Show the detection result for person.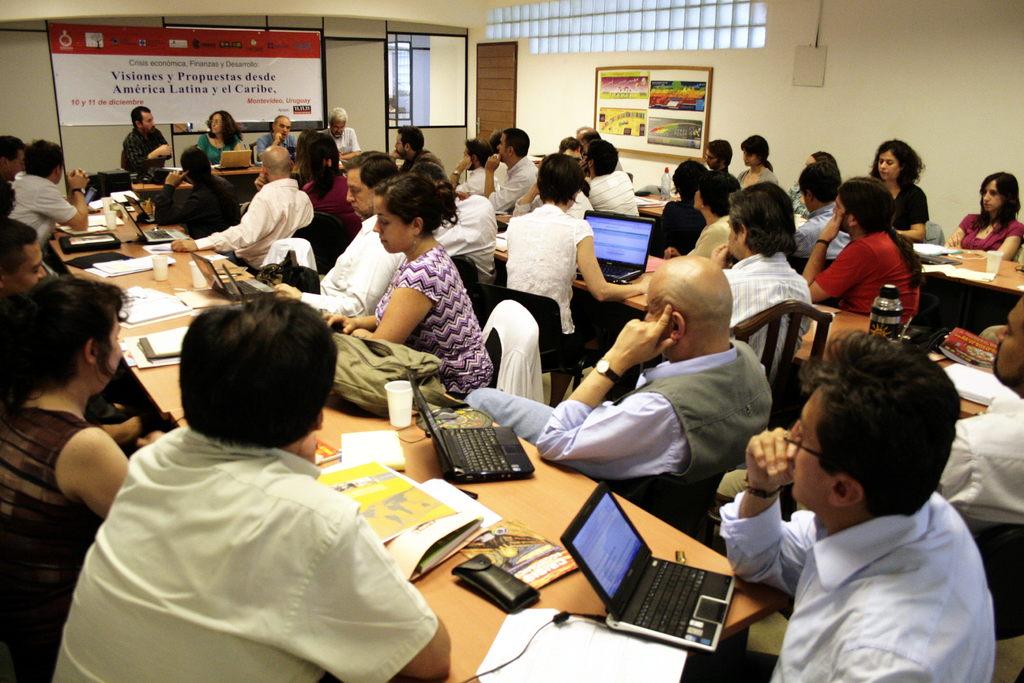
<bbox>248, 114, 294, 168</bbox>.
